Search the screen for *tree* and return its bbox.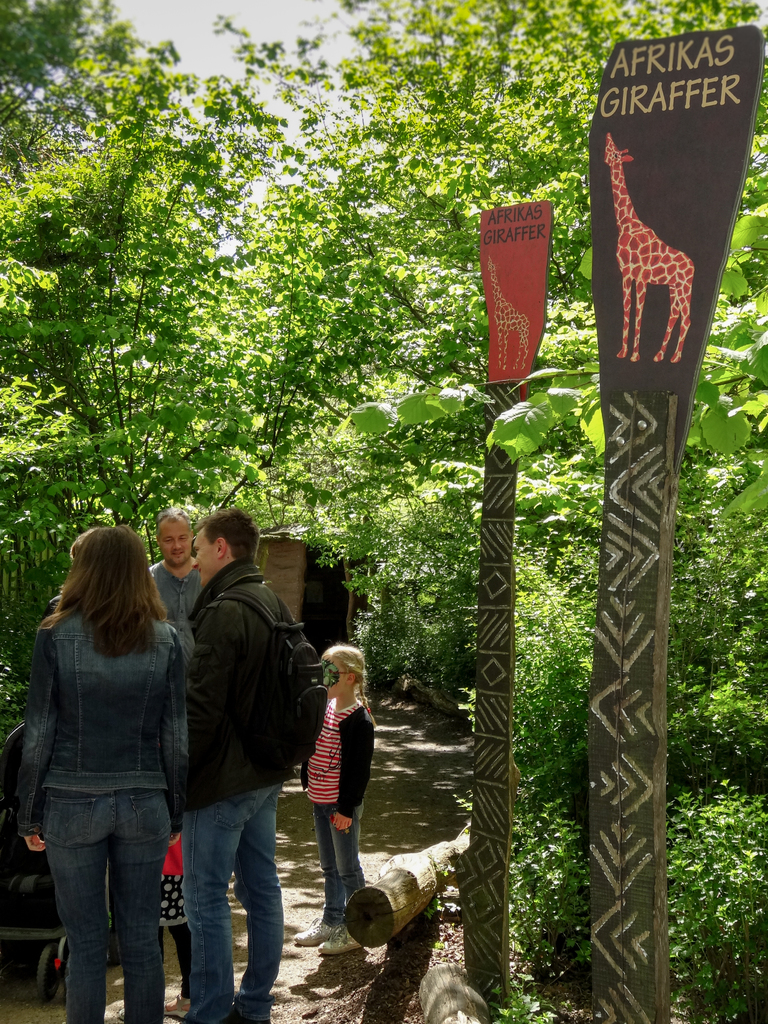
Found: box(507, 205, 760, 1023).
